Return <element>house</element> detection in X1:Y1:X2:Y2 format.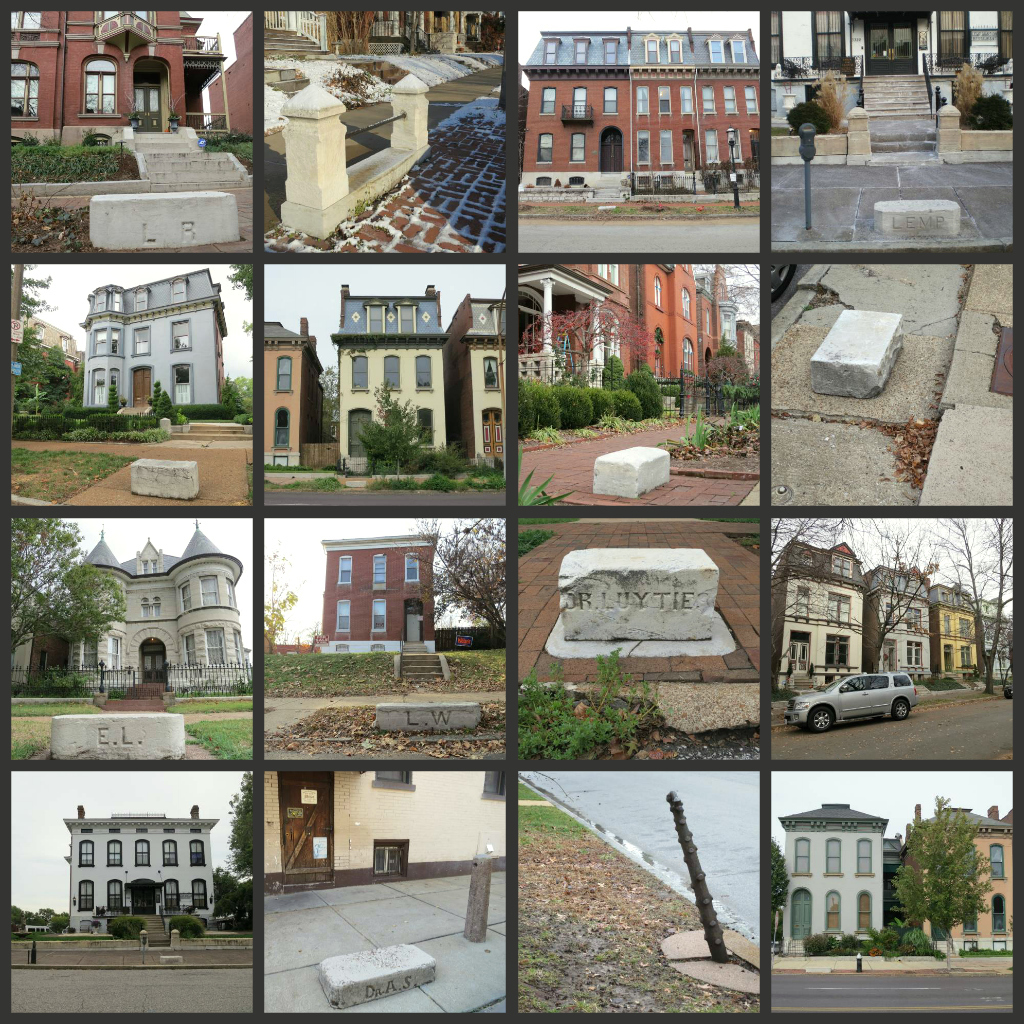
974:602:1023:704.
